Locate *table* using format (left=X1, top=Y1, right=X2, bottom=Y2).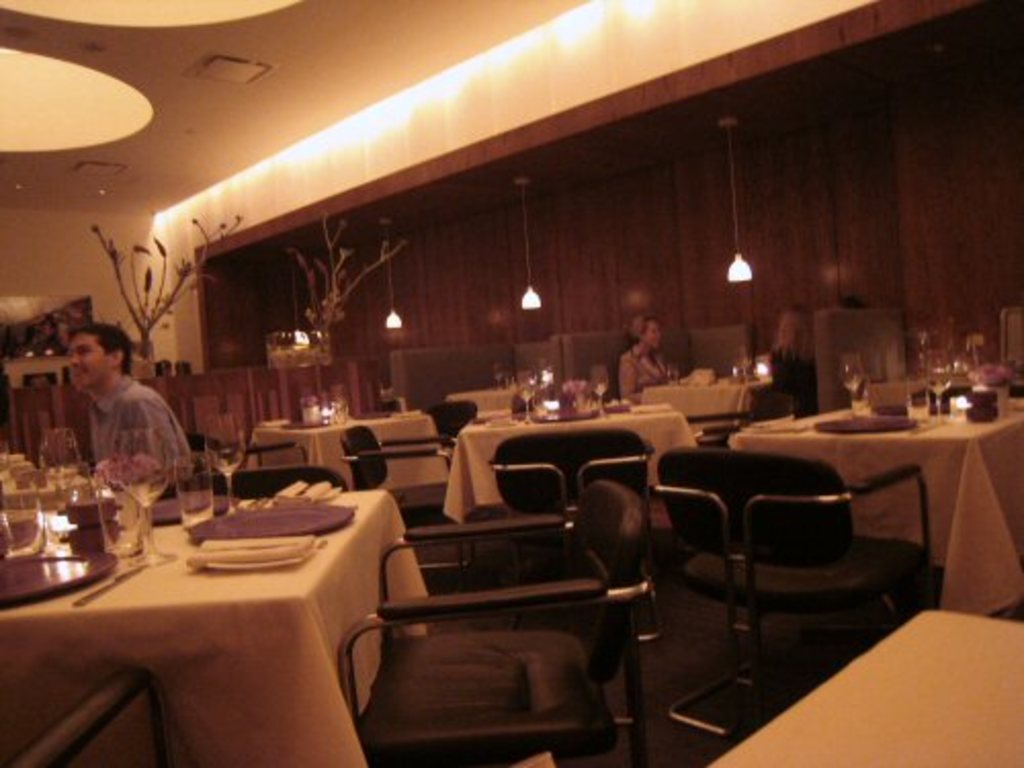
(left=731, top=397, right=1020, bottom=614).
